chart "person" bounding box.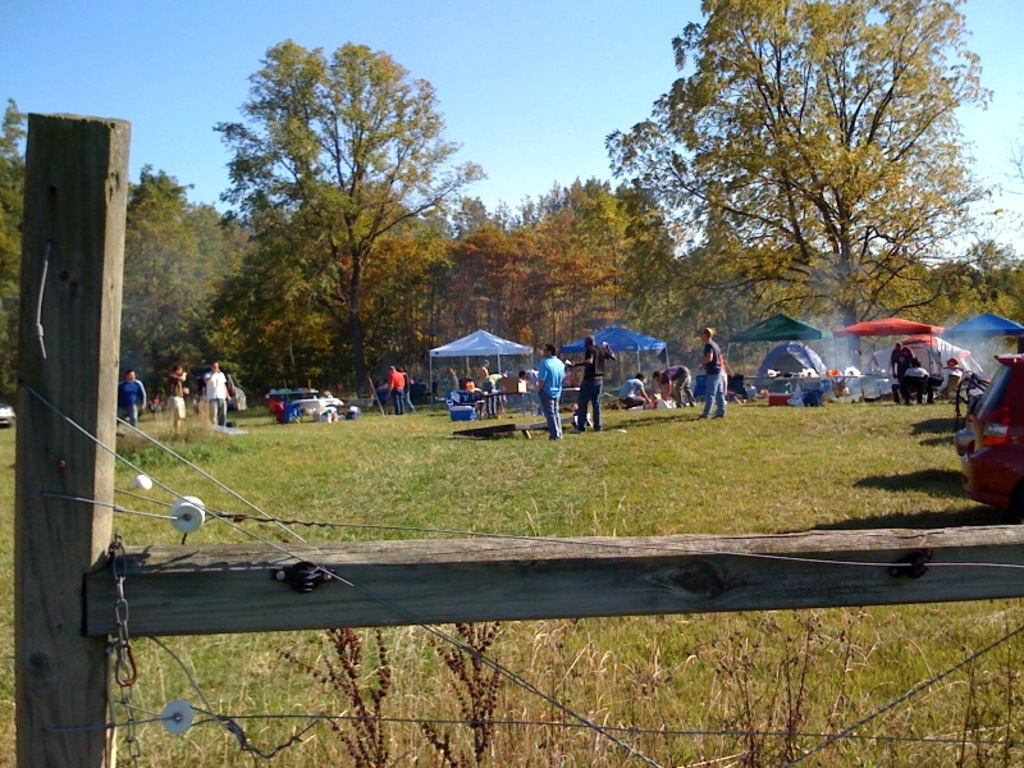
Charted: {"left": 616, "top": 372, "right": 652, "bottom": 411}.
